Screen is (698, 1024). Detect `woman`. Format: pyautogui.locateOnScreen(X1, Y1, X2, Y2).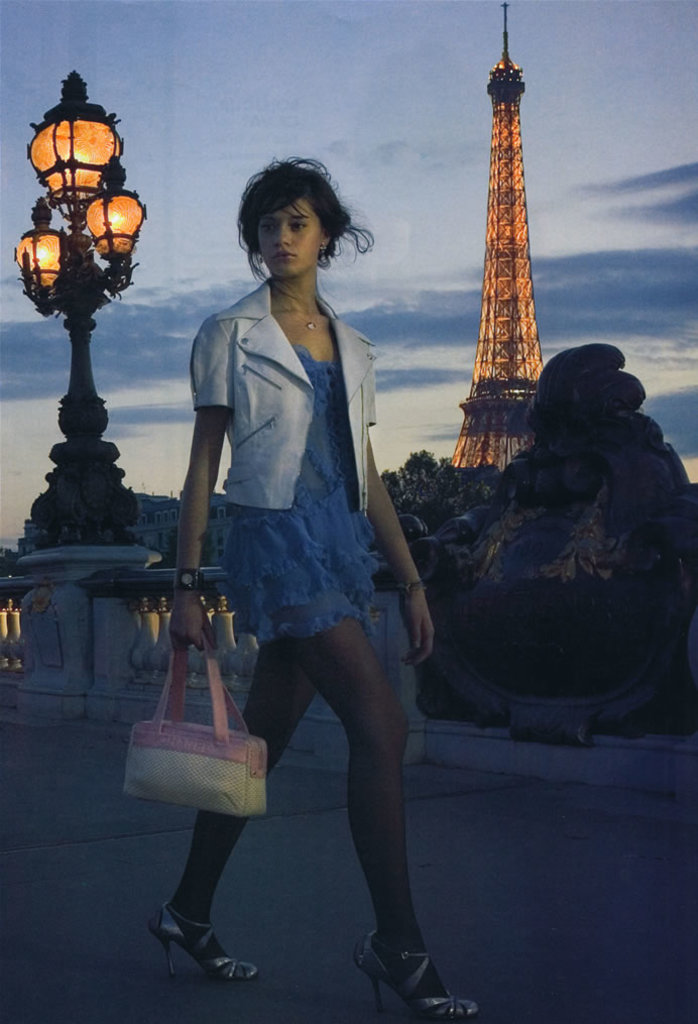
pyautogui.locateOnScreen(101, 128, 453, 1001).
